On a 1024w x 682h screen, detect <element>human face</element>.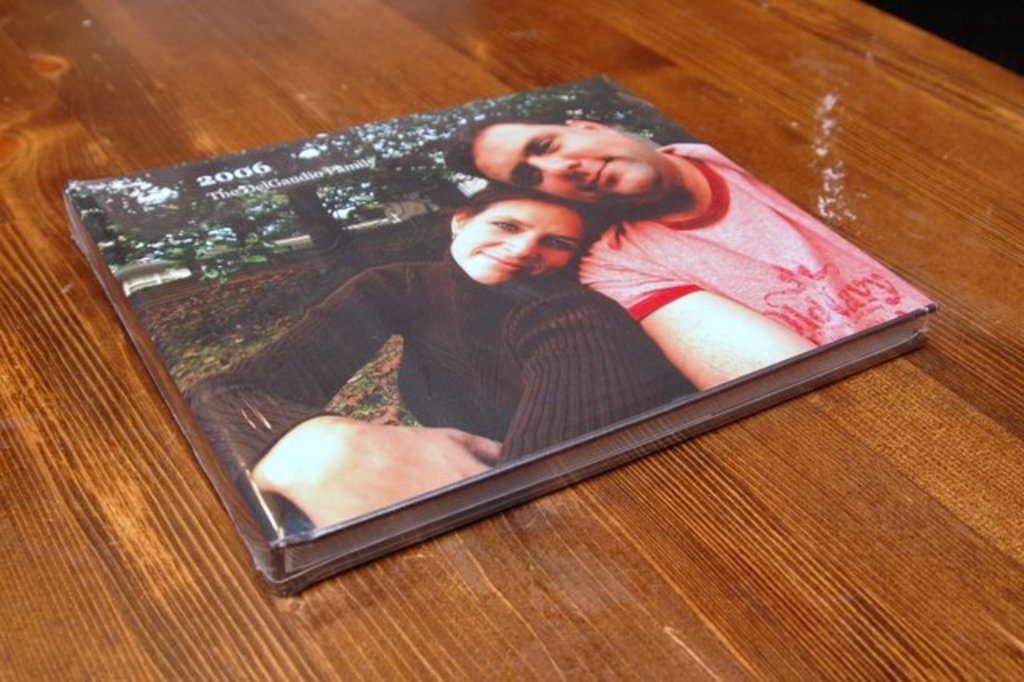
select_region(454, 199, 590, 288).
